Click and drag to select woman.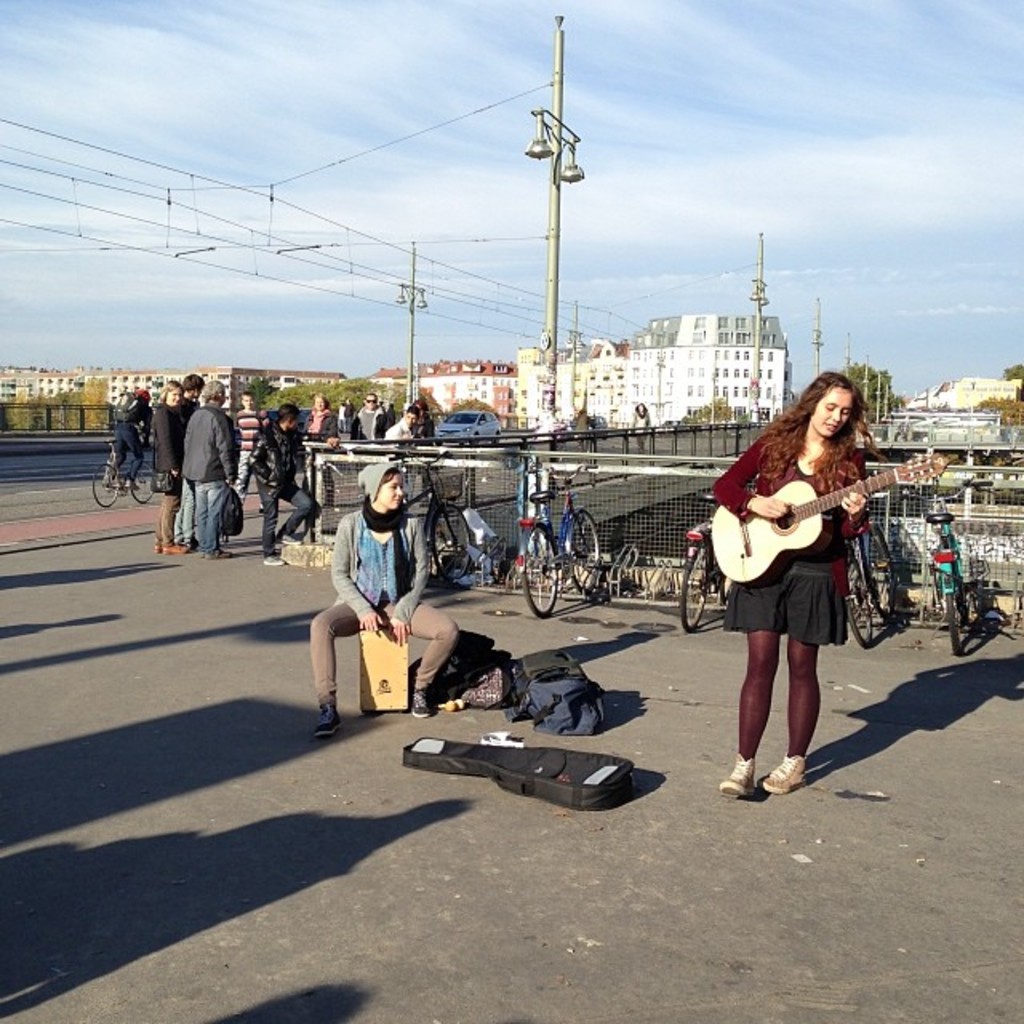
Selection: [x1=301, y1=395, x2=339, y2=510].
